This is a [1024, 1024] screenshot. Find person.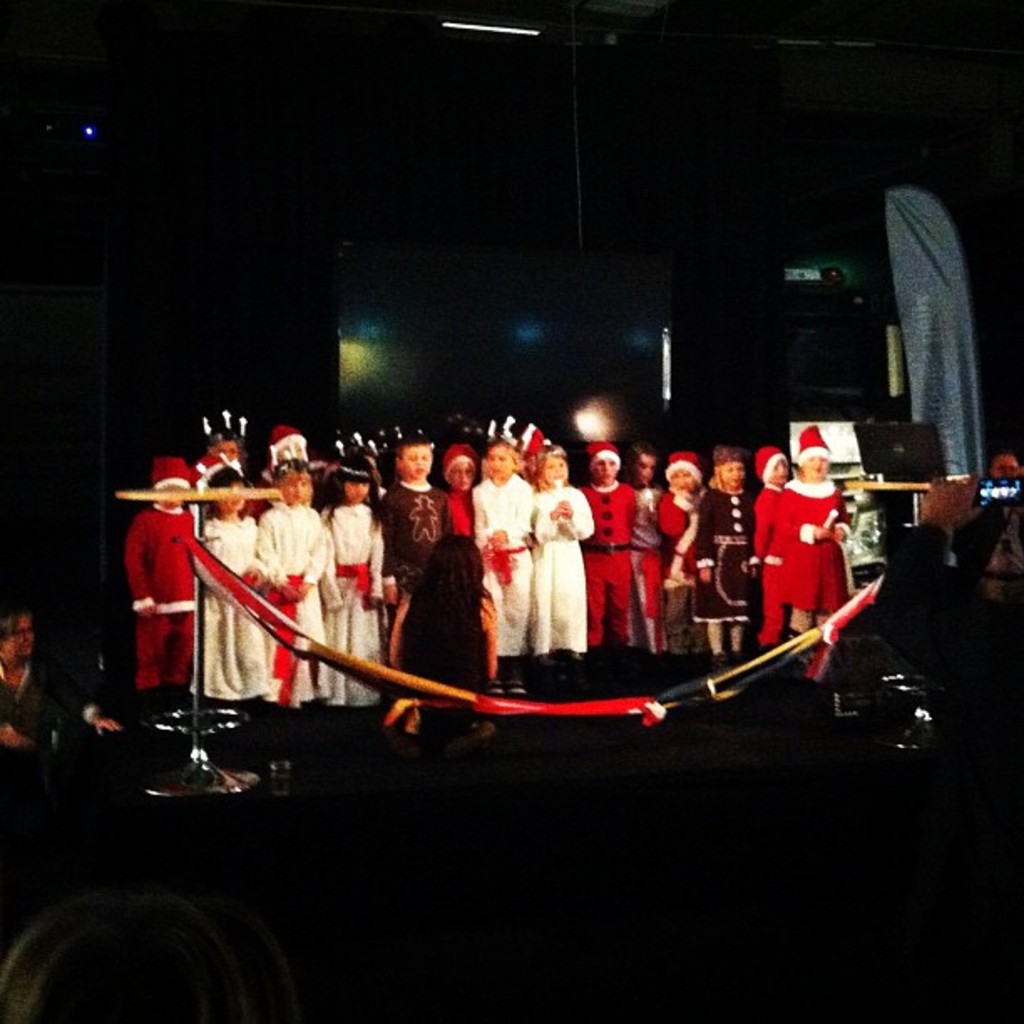
Bounding box: crop(192, 438, 254, 701).
